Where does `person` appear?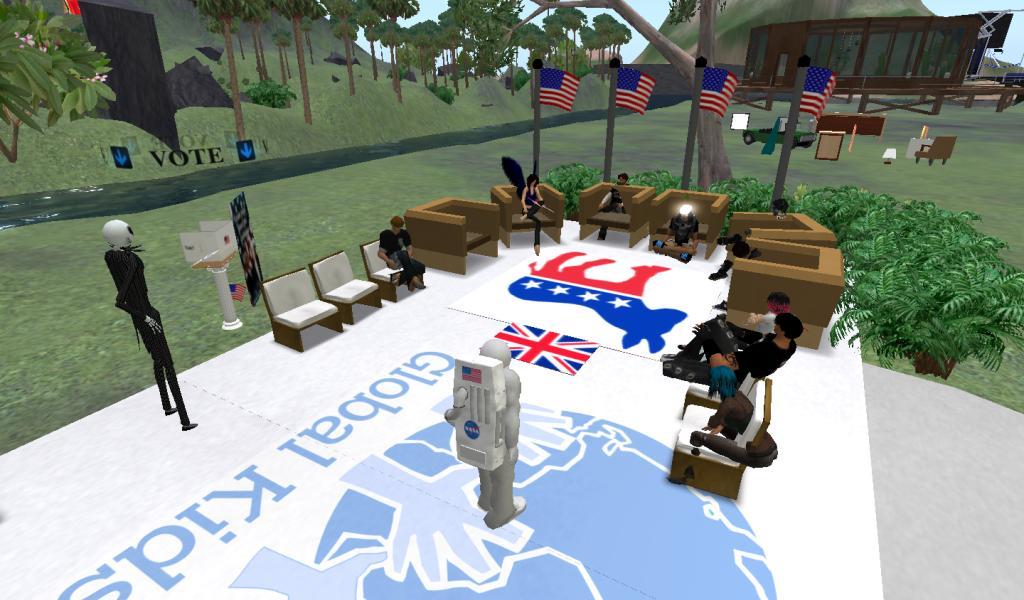
Appears at bbox=[376, 213, 426, 289].
